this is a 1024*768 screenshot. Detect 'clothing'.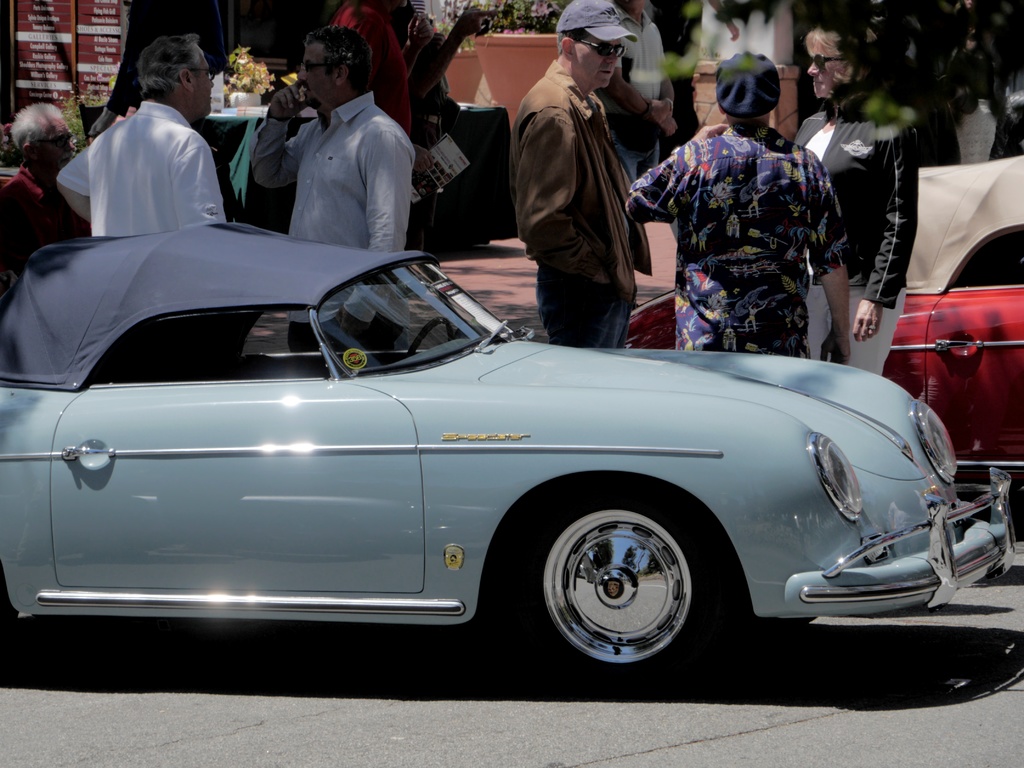
select_region(59, 83, 246, 237).
